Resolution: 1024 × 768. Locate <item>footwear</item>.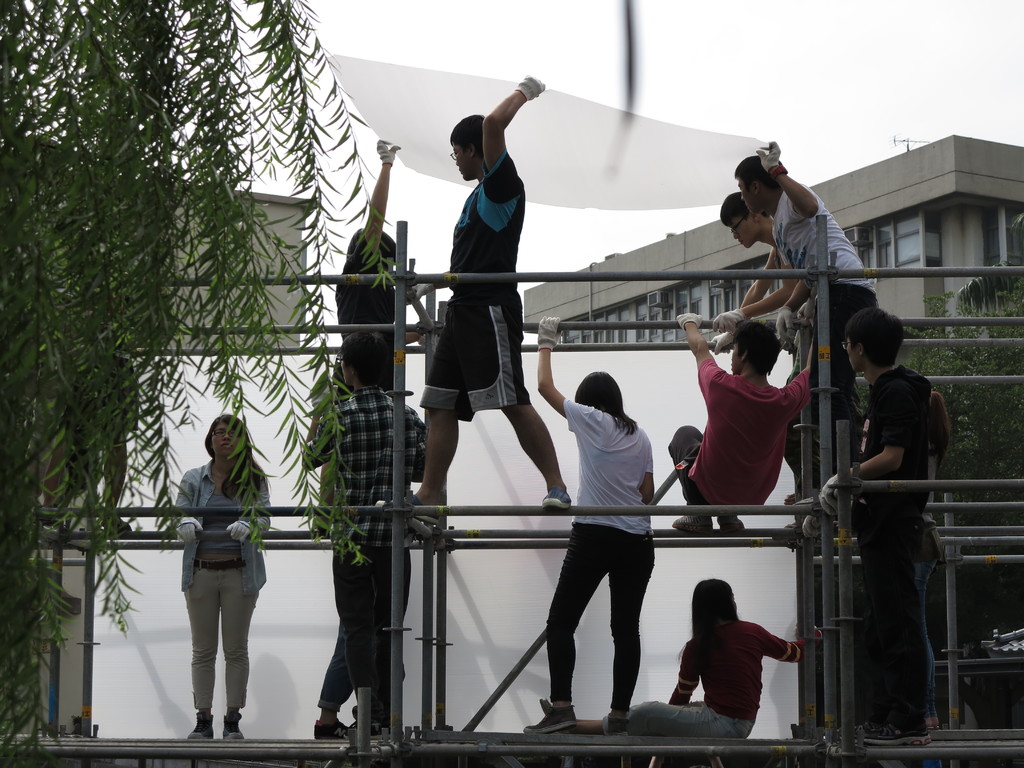
crop(673, 513, 713, 534).
